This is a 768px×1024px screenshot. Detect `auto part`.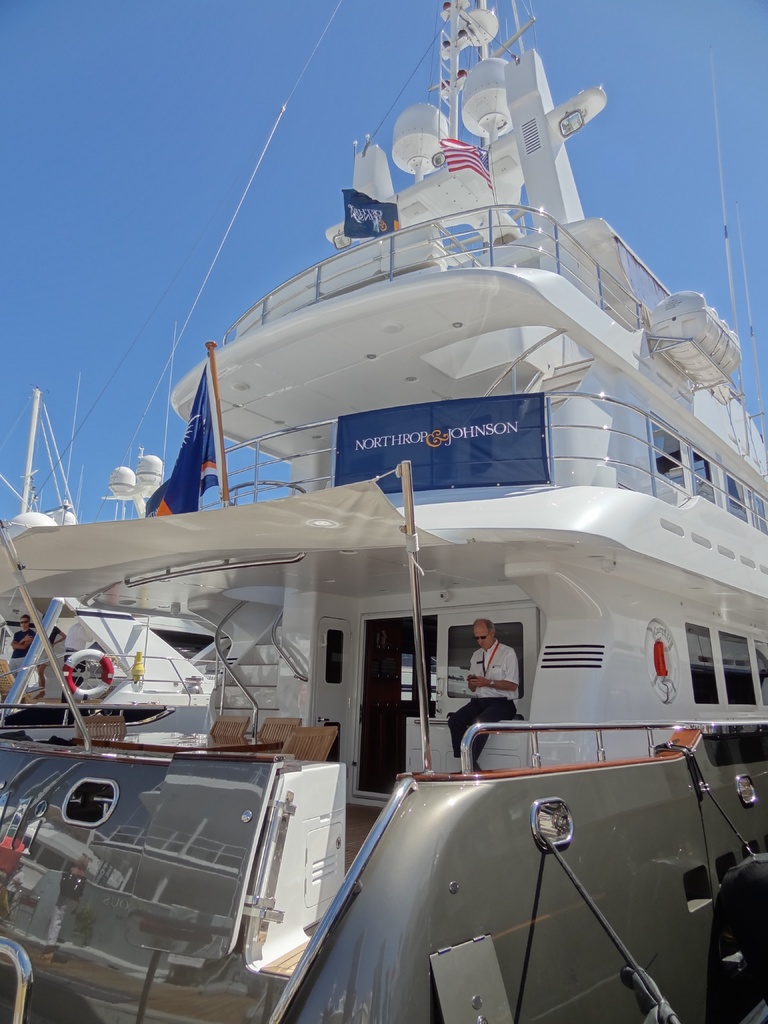
x1=709, y1=629, x2=753, y2=717.
